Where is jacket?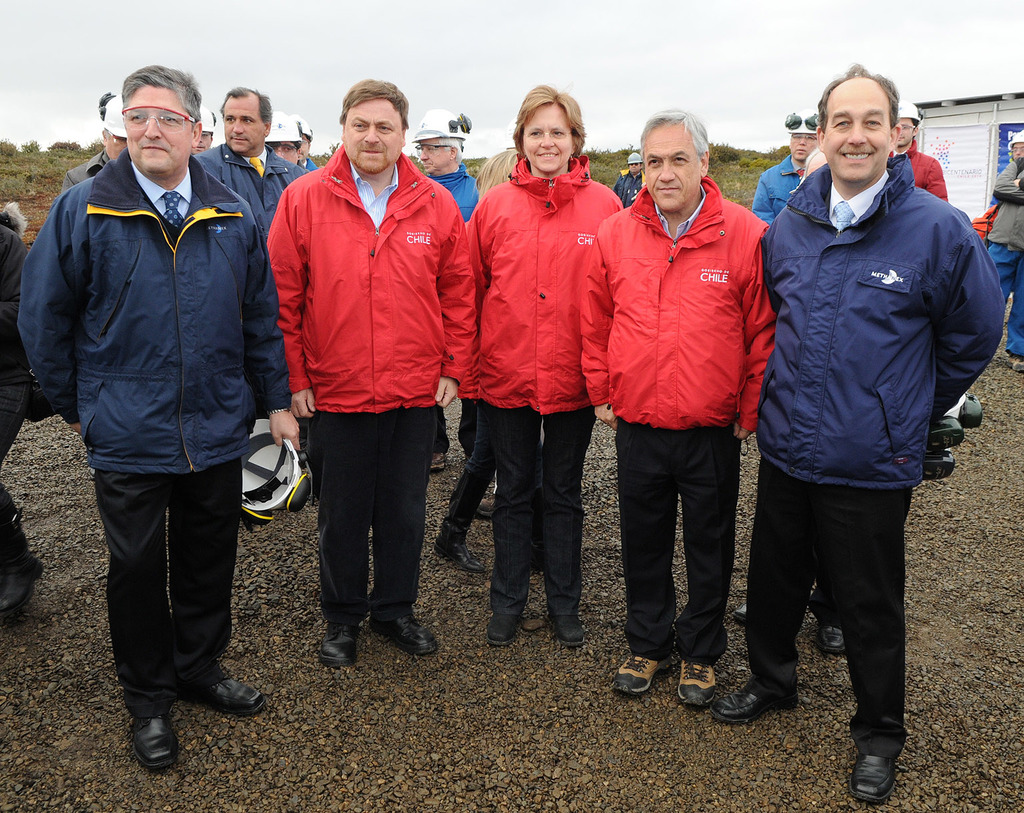
l=430, t=163, r=482, b=223.
